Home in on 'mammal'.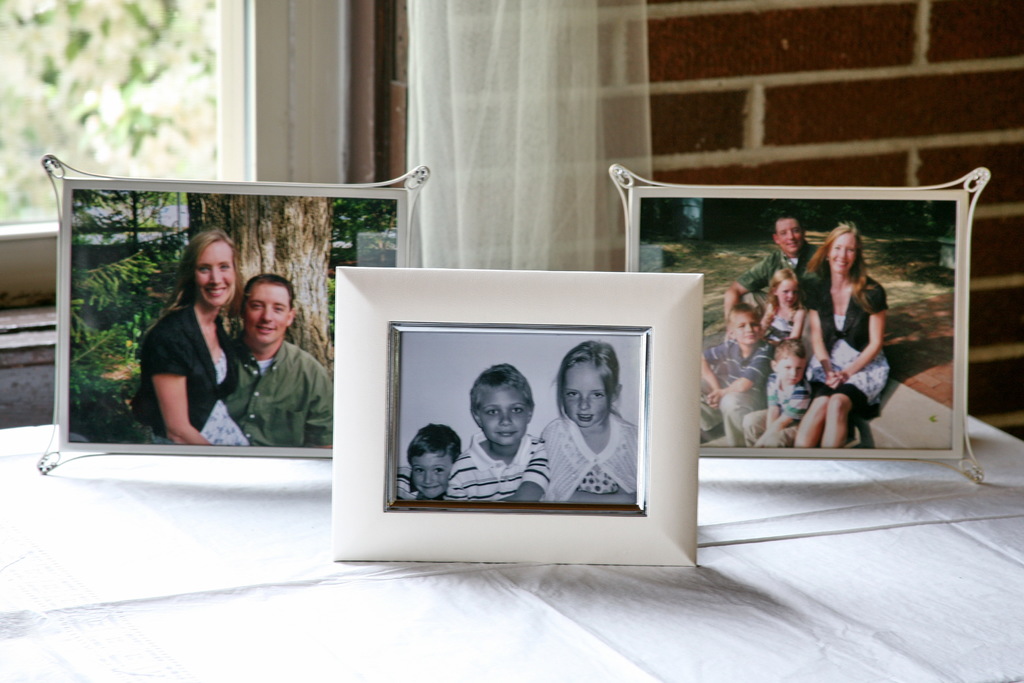
Homed in at 447, 360, 546, 506.
